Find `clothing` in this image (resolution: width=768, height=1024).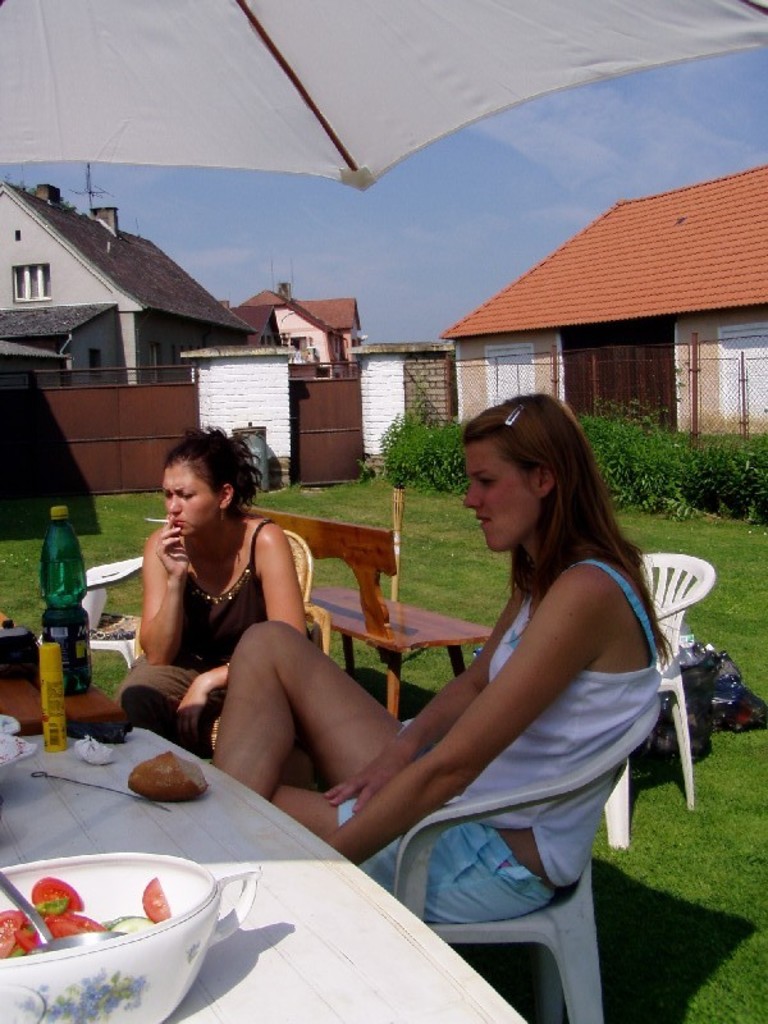
[337,499,682,906].
